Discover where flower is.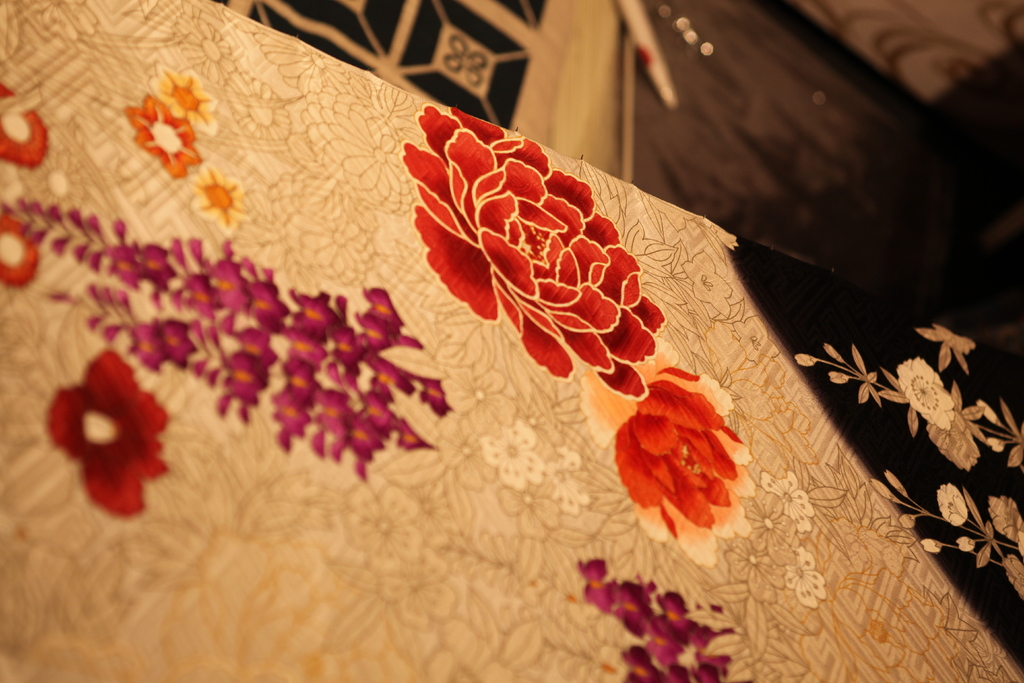
Discovered at crop(39, 344, 170, 522).
